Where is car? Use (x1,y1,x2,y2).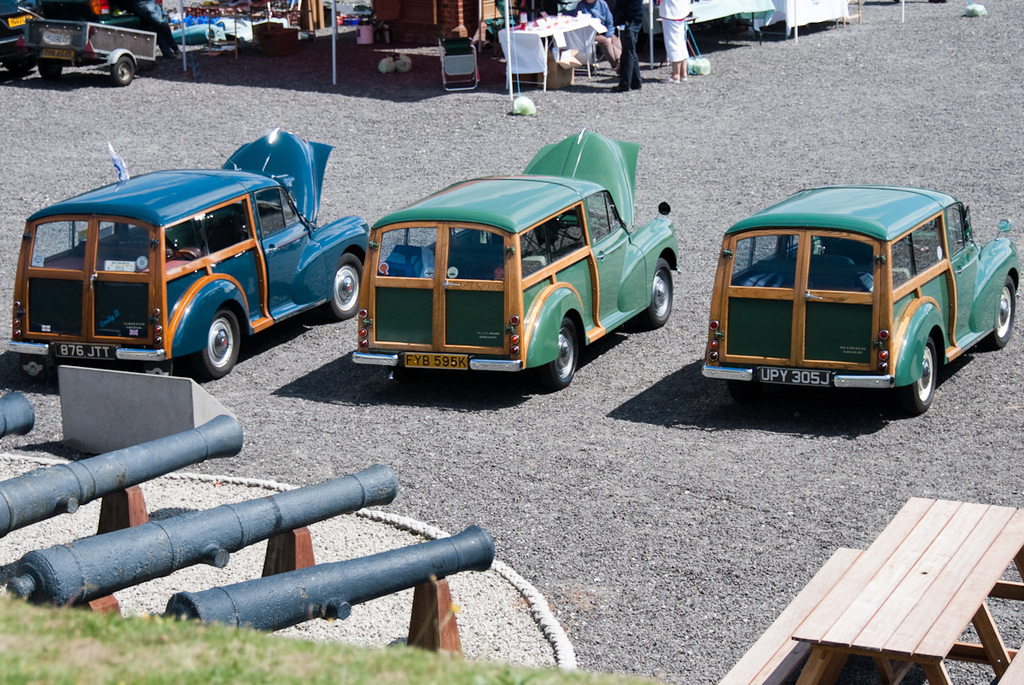
(6,125,371,385).
